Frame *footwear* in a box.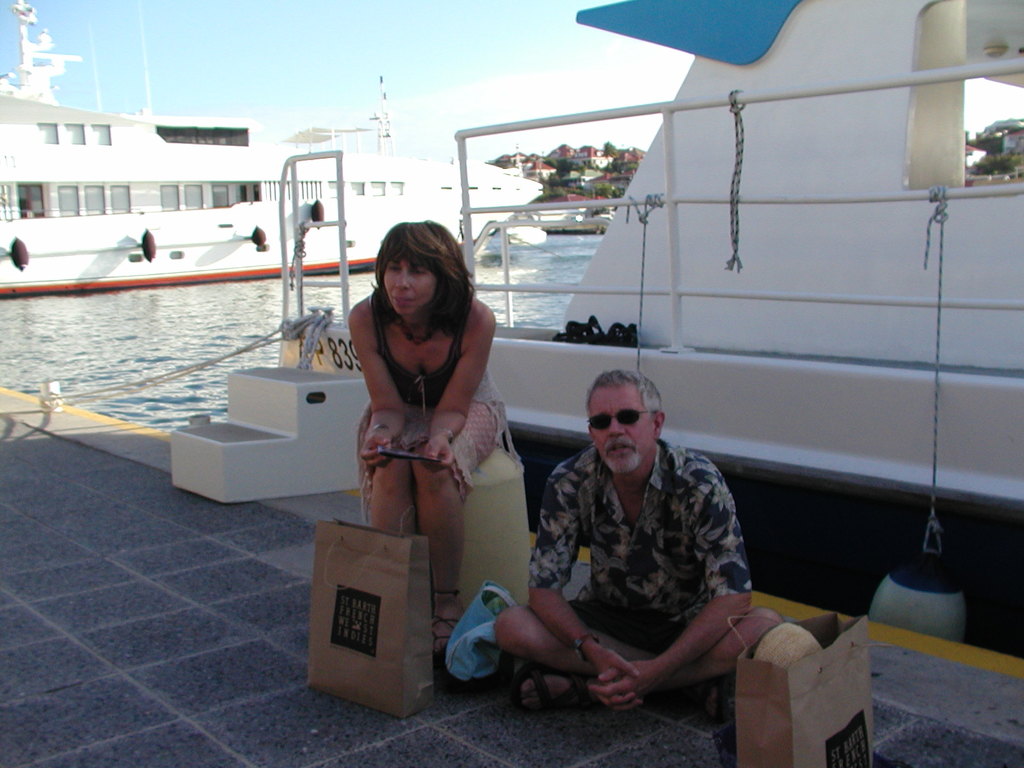
rect(429, 582, 465, 678).
